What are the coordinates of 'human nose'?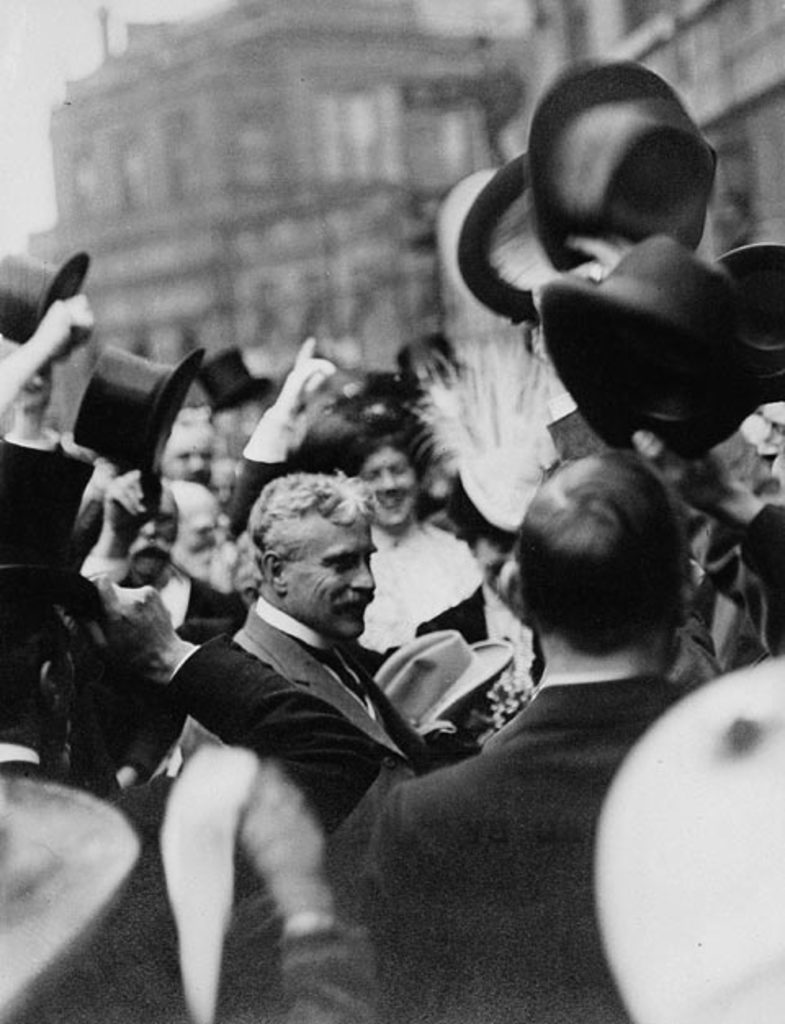
[25,368,43,388].
